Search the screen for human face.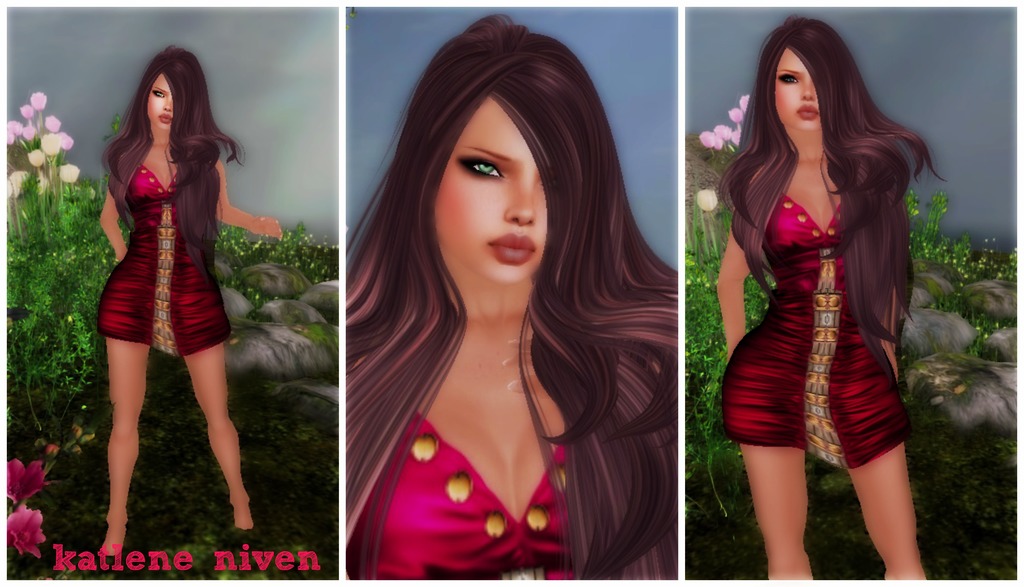
Found at (left=433, top=84, right=565, bottom=303).
